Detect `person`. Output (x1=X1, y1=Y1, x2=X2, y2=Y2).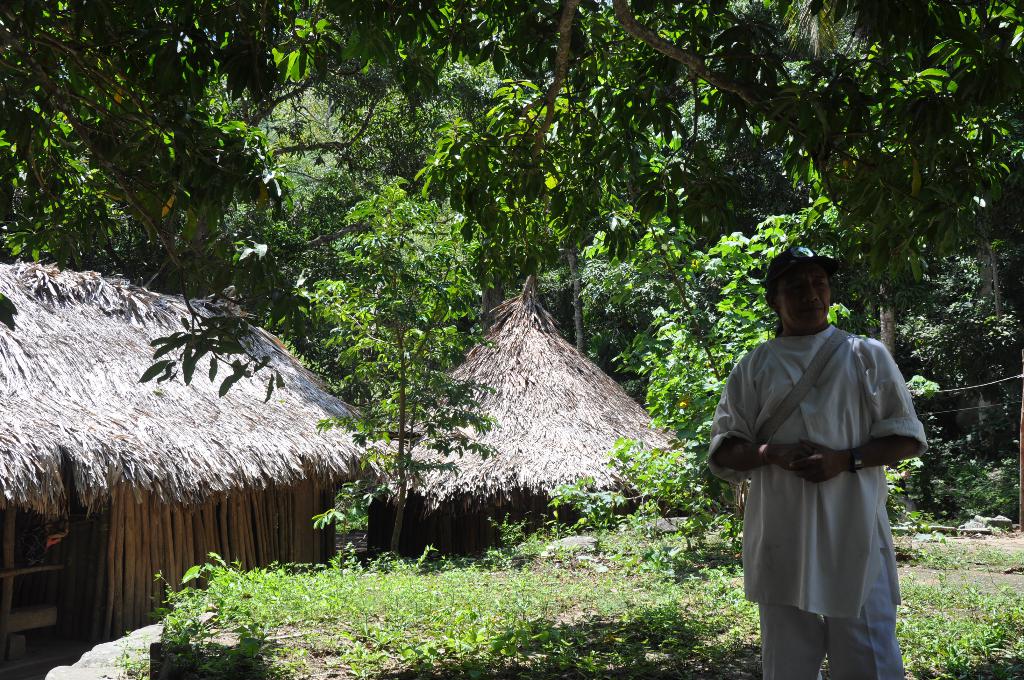
(x1=718, y1=238, x2=924, y2=679).
